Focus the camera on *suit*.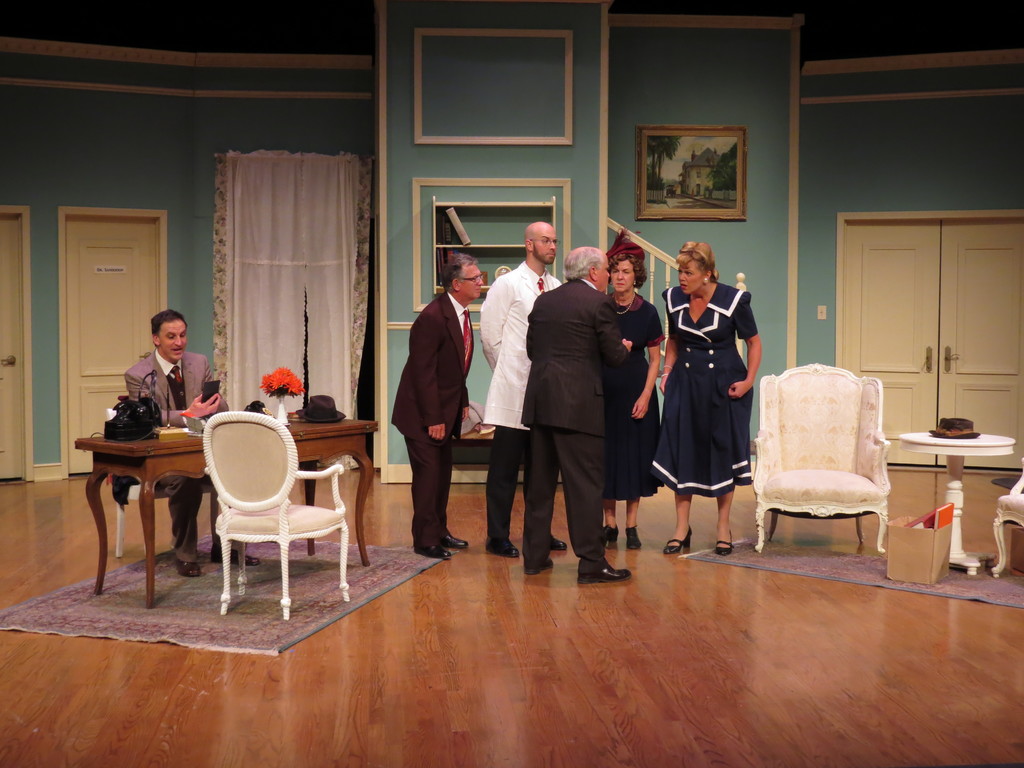
Focus region: {"left": 120, "top": 349, "right": 230, "bottom": 561}.
